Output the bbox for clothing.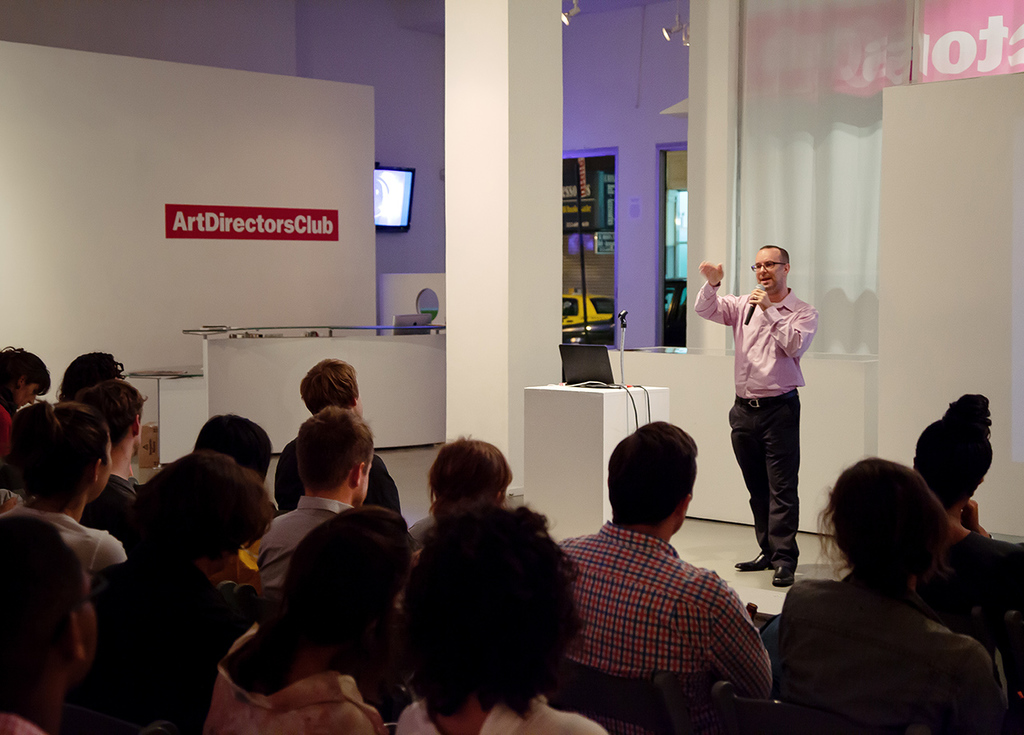
box=[0, 510, 126, 592].
